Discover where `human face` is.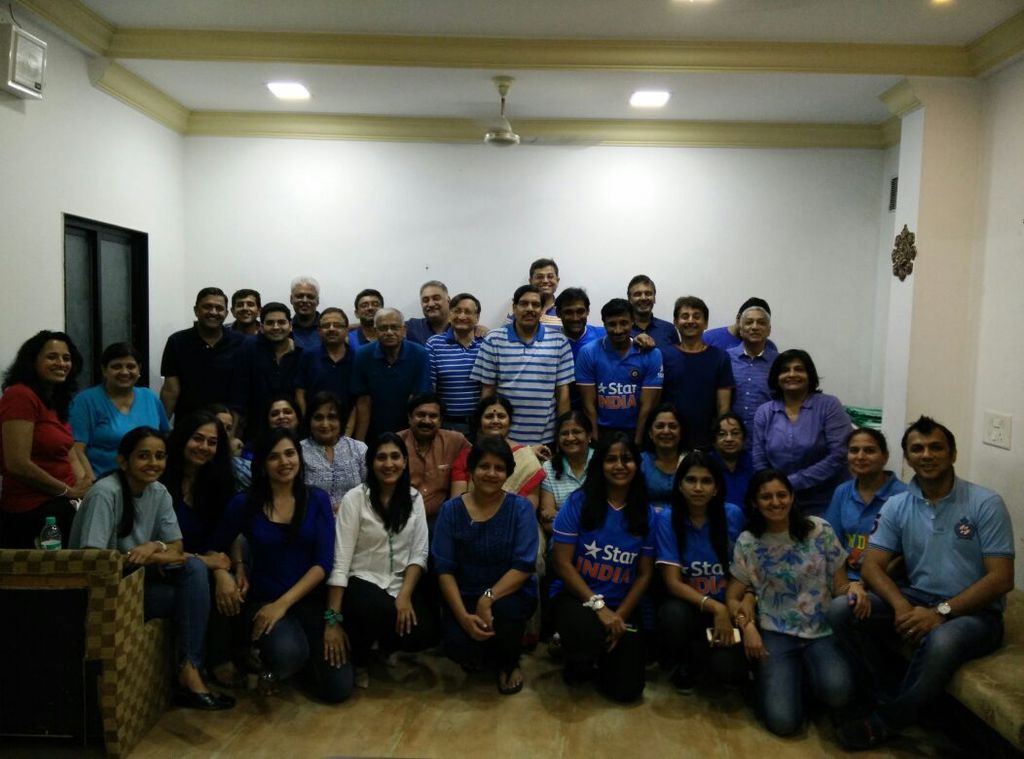
Discovered at left=130, top=434, right=162, bottom=477.
